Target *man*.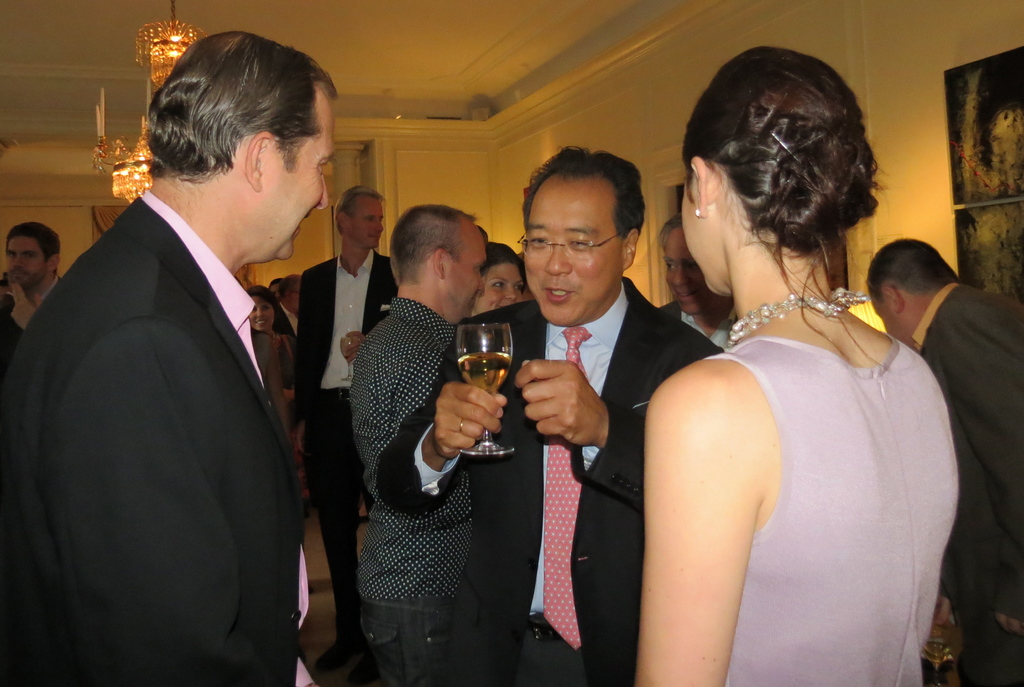
Target region: left=289, top=175, right=411, bottom=598.
